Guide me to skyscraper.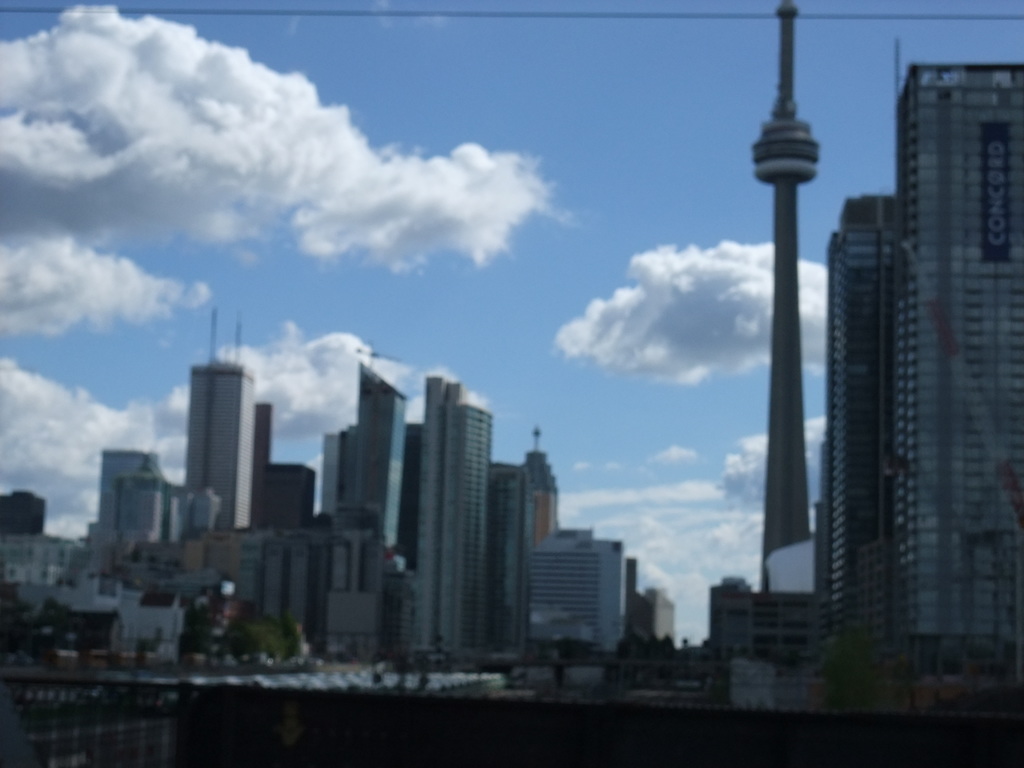
Guidance: crop(345, 357, 413, 553).
